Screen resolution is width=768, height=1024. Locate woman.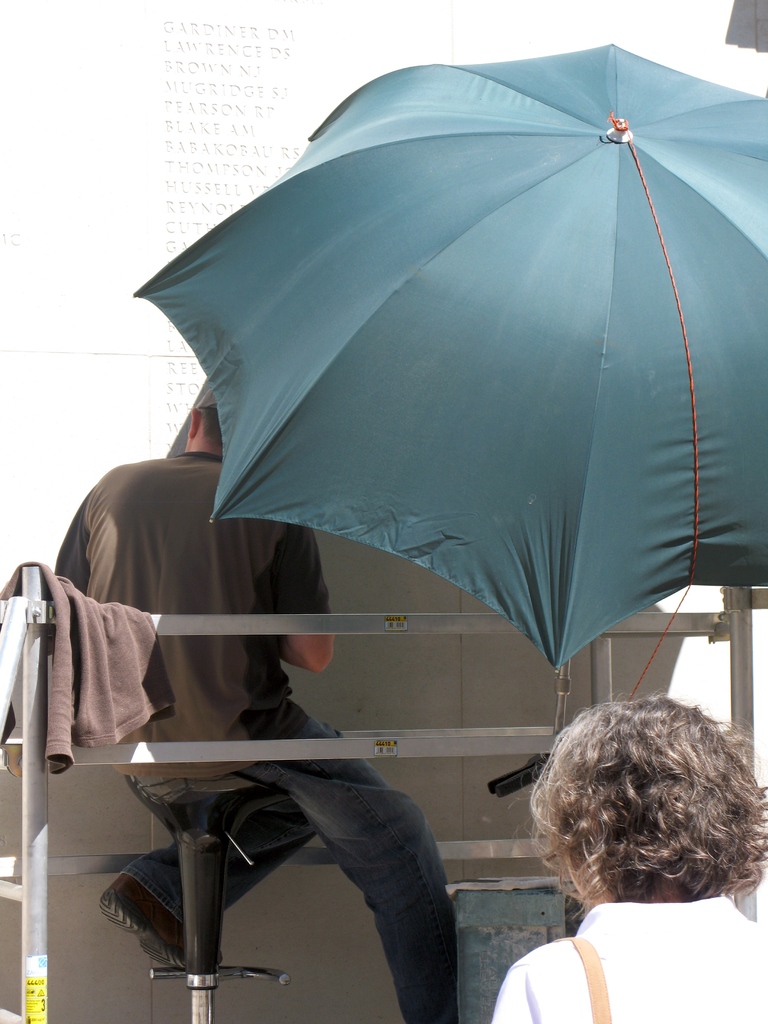
bbox=[479, 674, 767, 1009].
